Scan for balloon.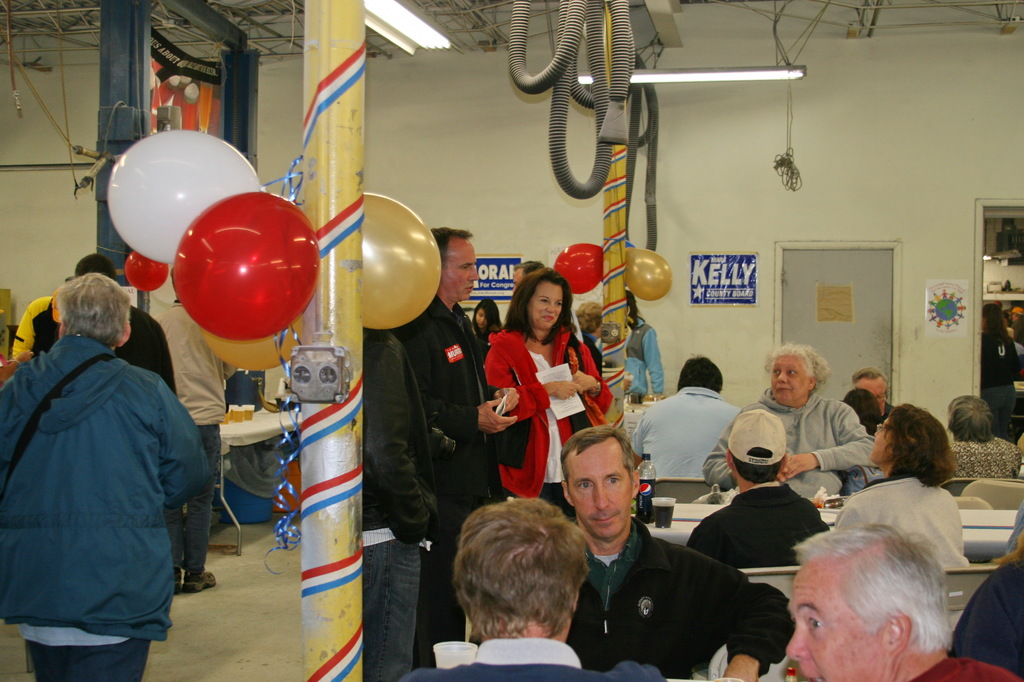
Scan result: BBox(203, 326, 305, 374).
